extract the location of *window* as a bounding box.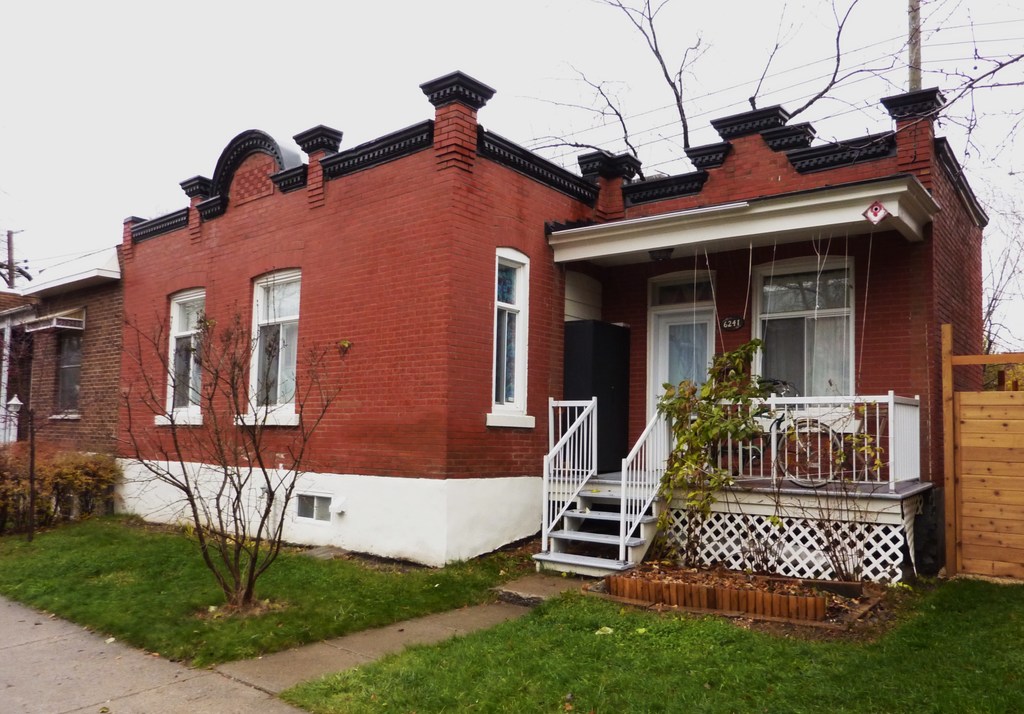
bbox=(646, 275, 711, 308).
